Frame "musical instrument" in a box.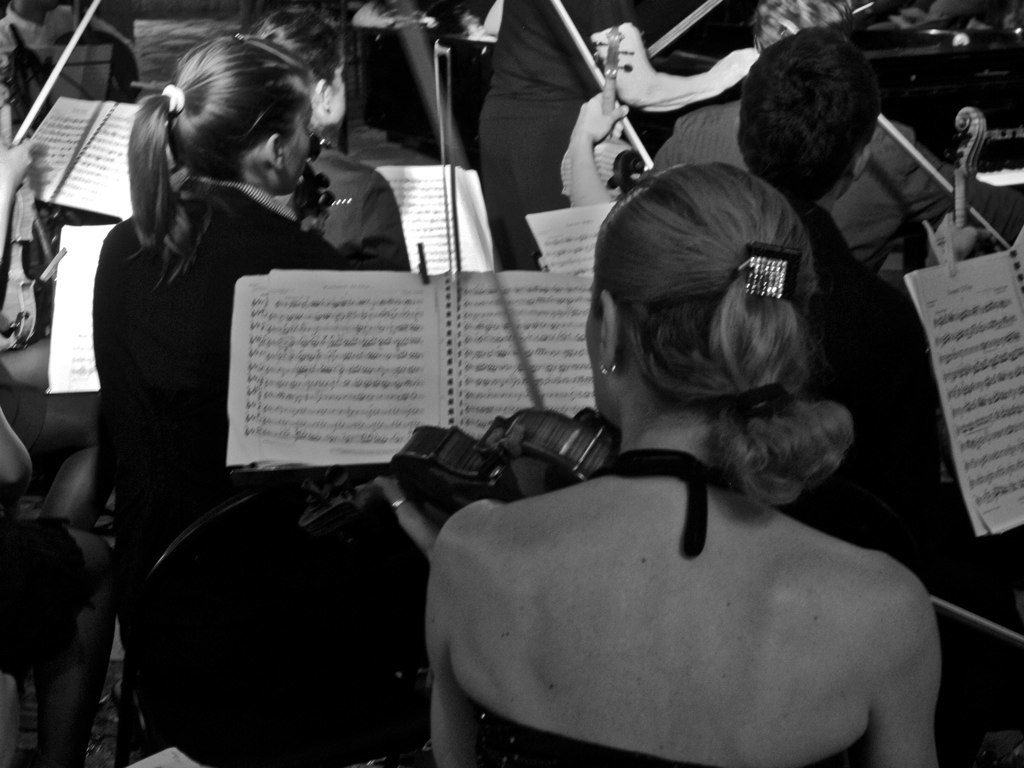
<box>0,0,110,355</box>.
